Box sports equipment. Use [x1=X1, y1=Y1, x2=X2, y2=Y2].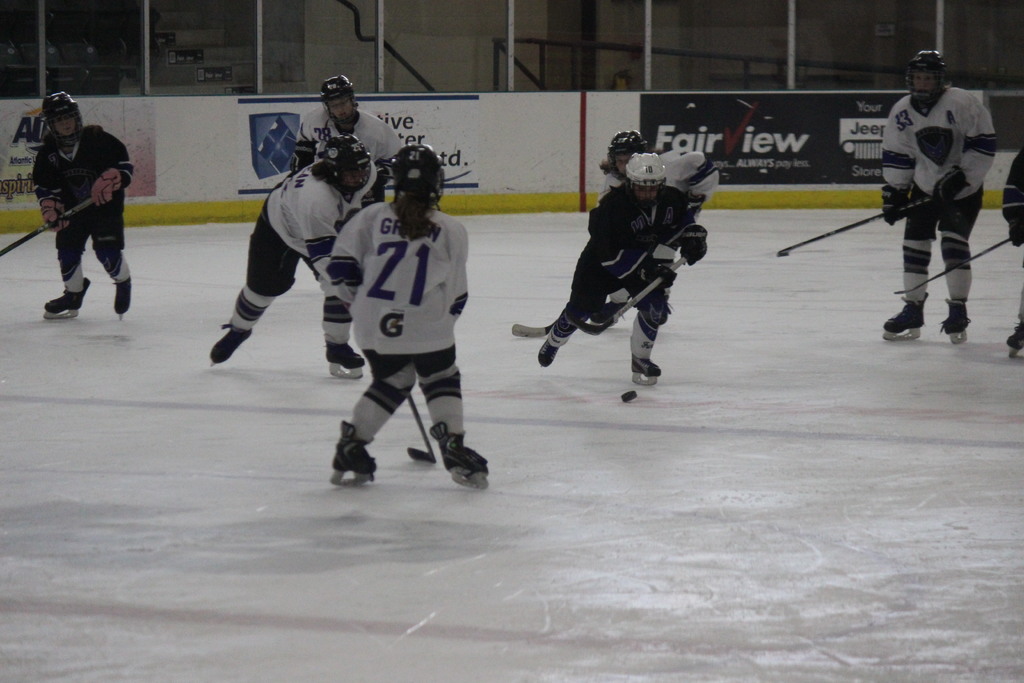
[x1=561, y1=253, x2=689, y2=337].
